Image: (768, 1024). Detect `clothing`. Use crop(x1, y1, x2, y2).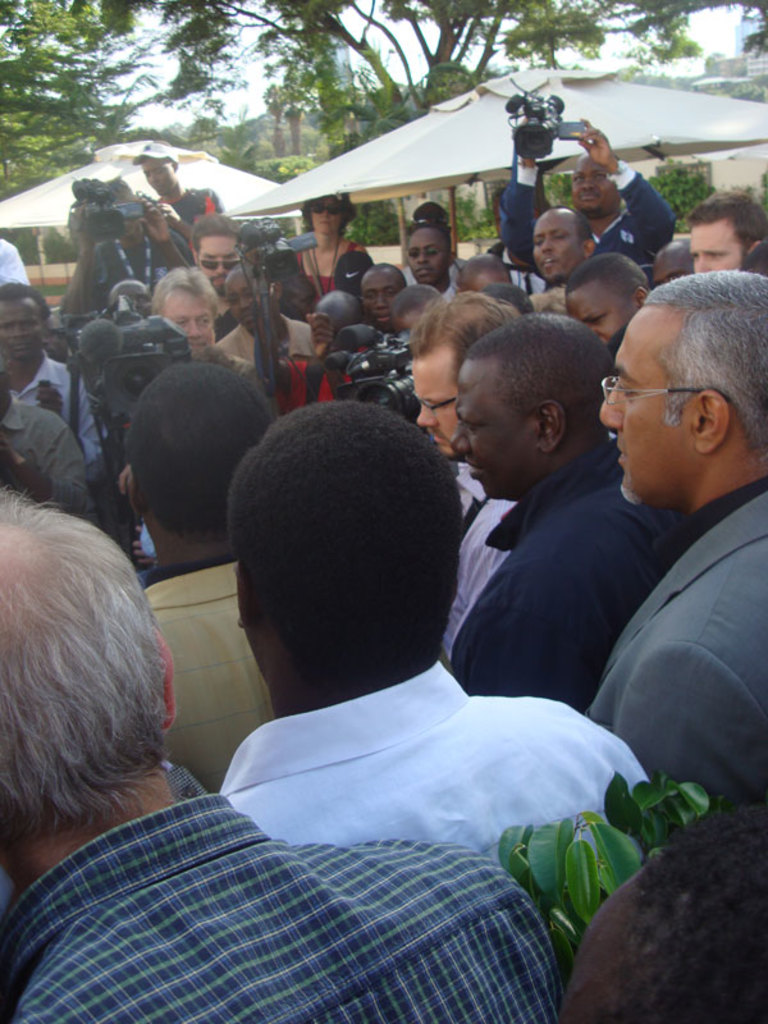
crop(439, 431, 663, 728).
